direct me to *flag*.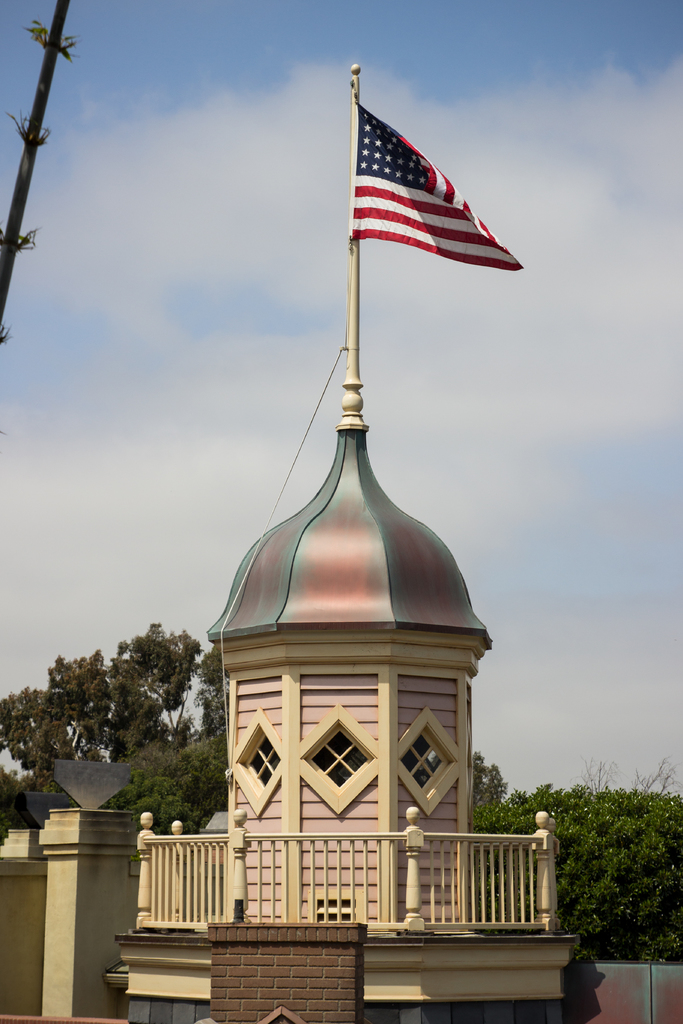
Direction: [352,99,526,273].
